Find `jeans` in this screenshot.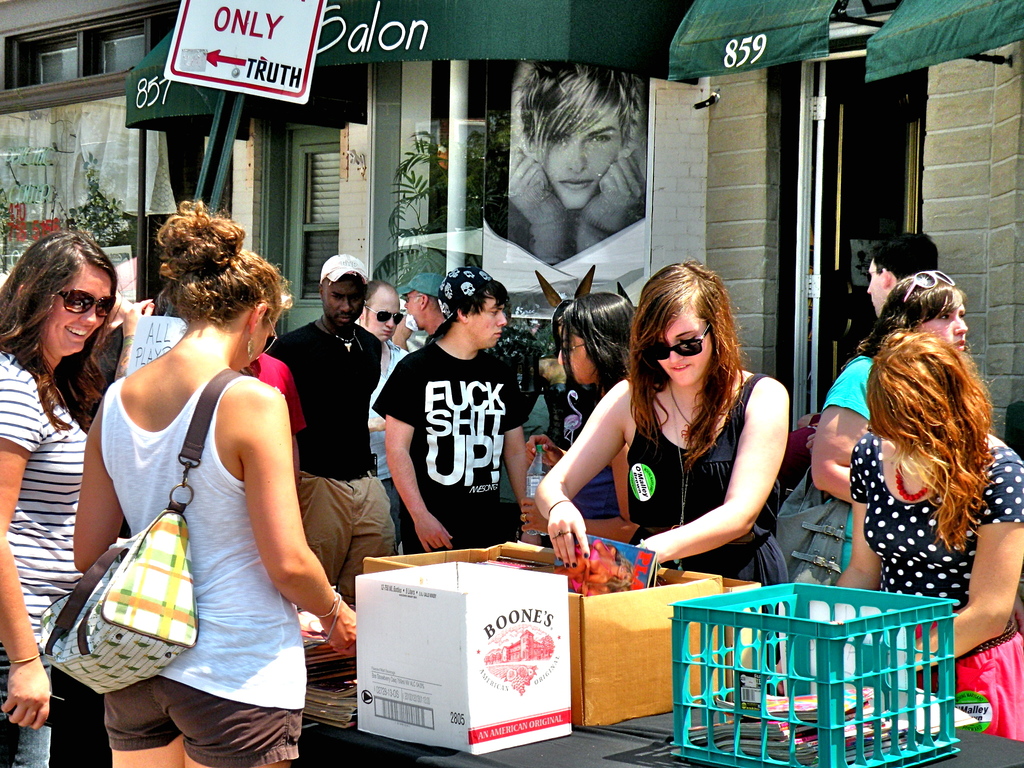
The bounding box for `jeans` is <bbox>0, 647, 51, 767</bbox>.
